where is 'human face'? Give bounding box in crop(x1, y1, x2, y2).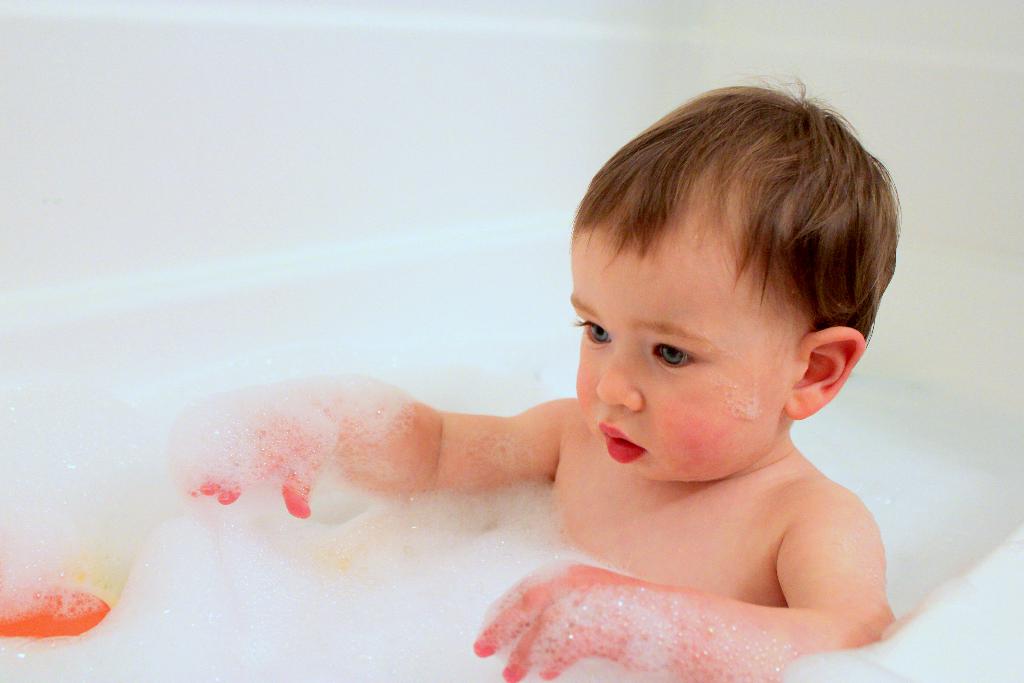
crop(565, 204, 795, 483).
